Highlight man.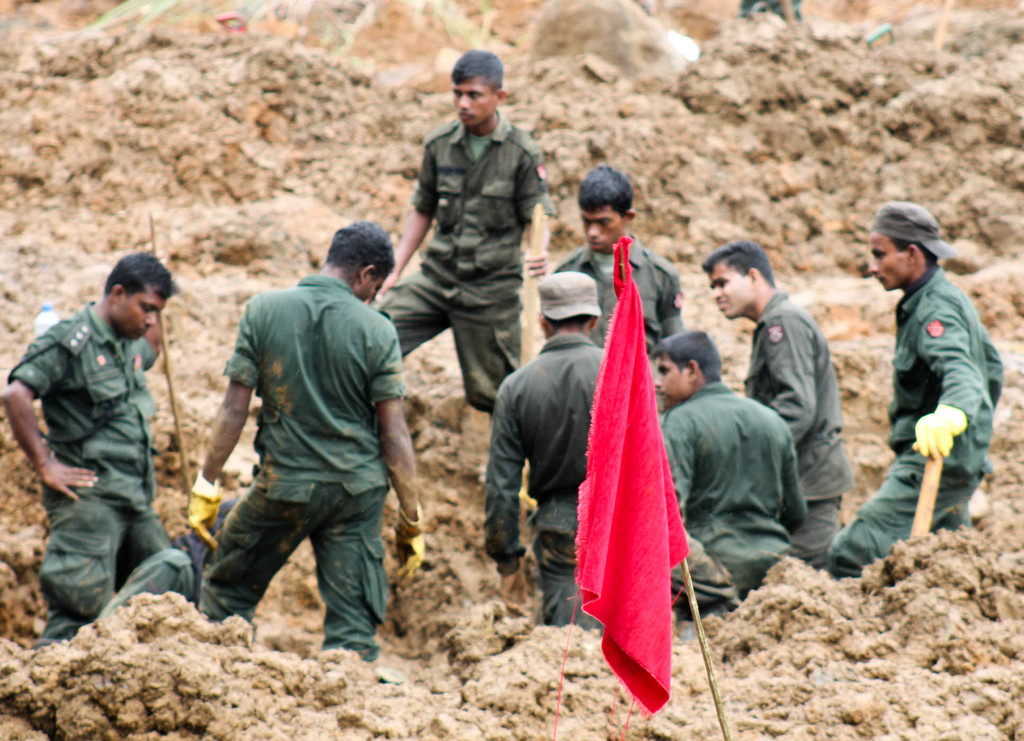
Highlighted region: x1=663 y1=334 x2=811 y2=619.
